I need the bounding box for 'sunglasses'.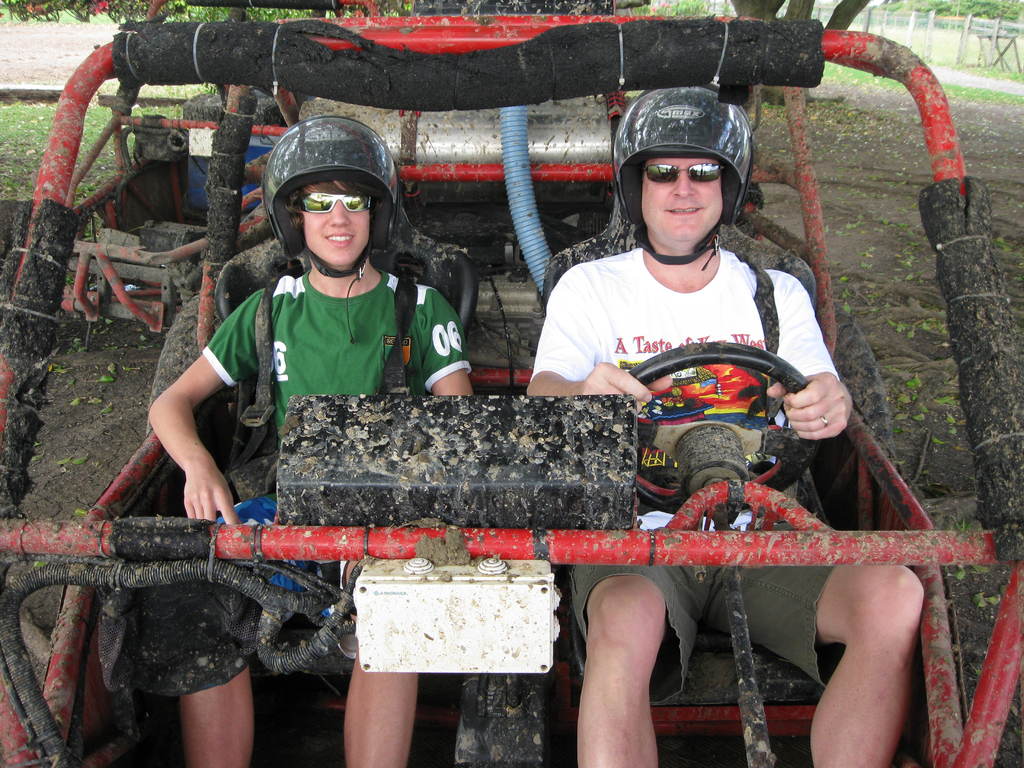
Here it is: select_region(639, 164, 724, 183).
